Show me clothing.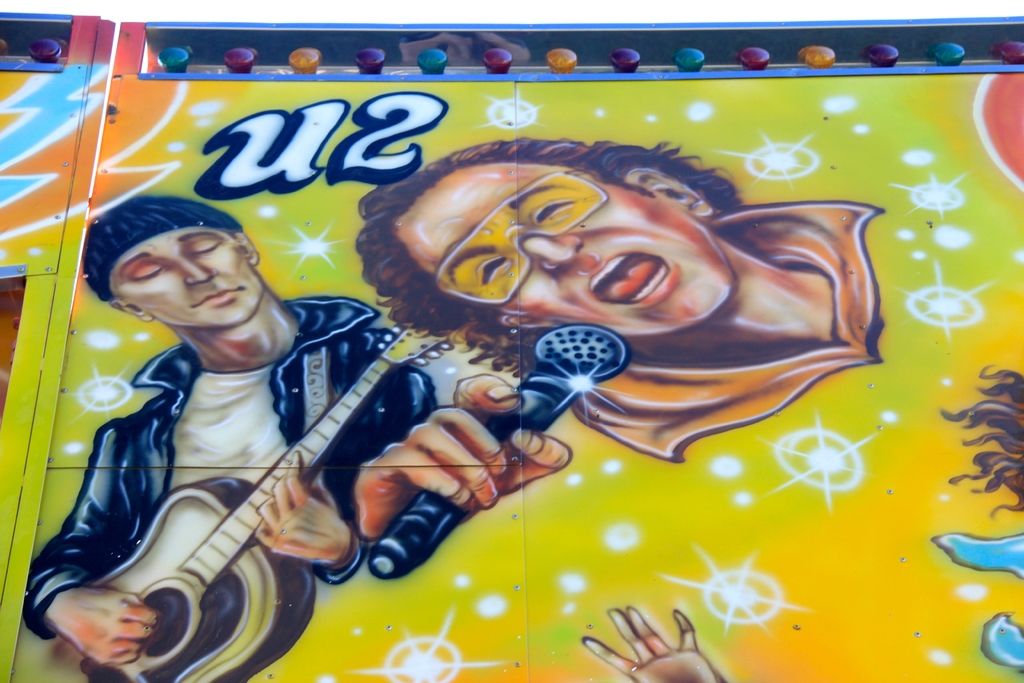
clothing is here: {"left": 45, "top": 262, "right": 499, "bottom": 625}.
